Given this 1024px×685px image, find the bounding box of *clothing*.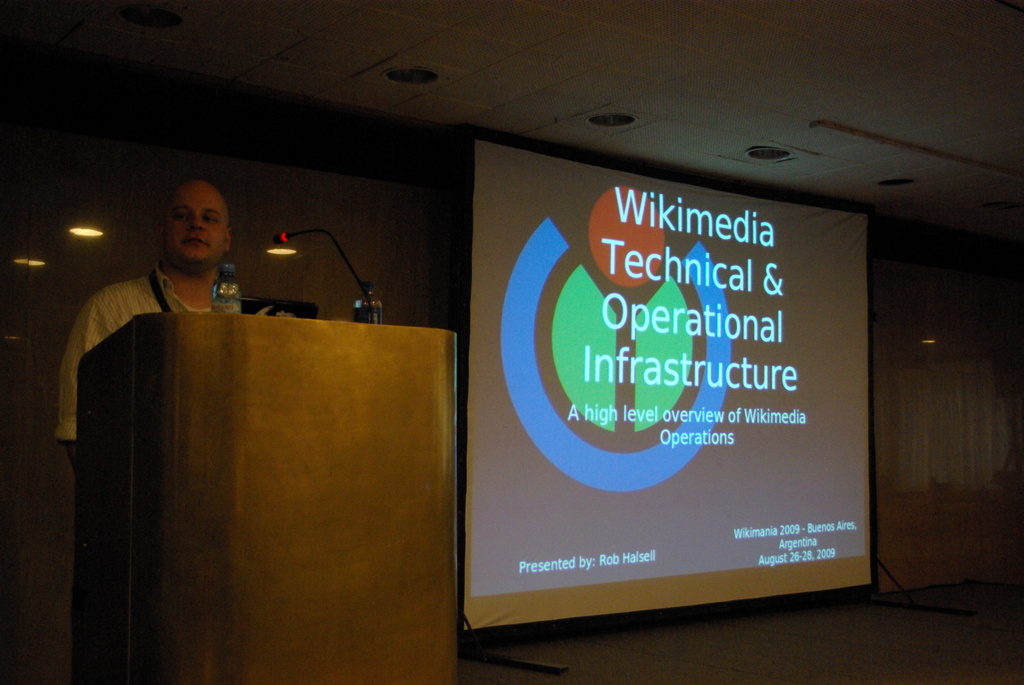
[54, 262, 211, 438].
